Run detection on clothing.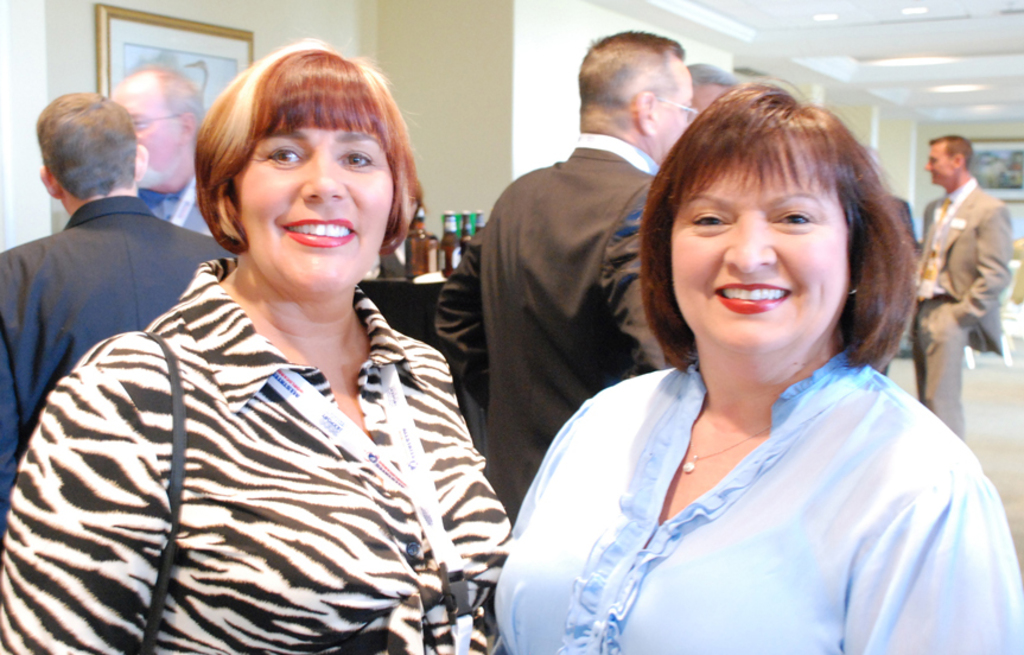
Result: {"x1": 0, "y1": 254, "x2": 516, "y2": 654}.
